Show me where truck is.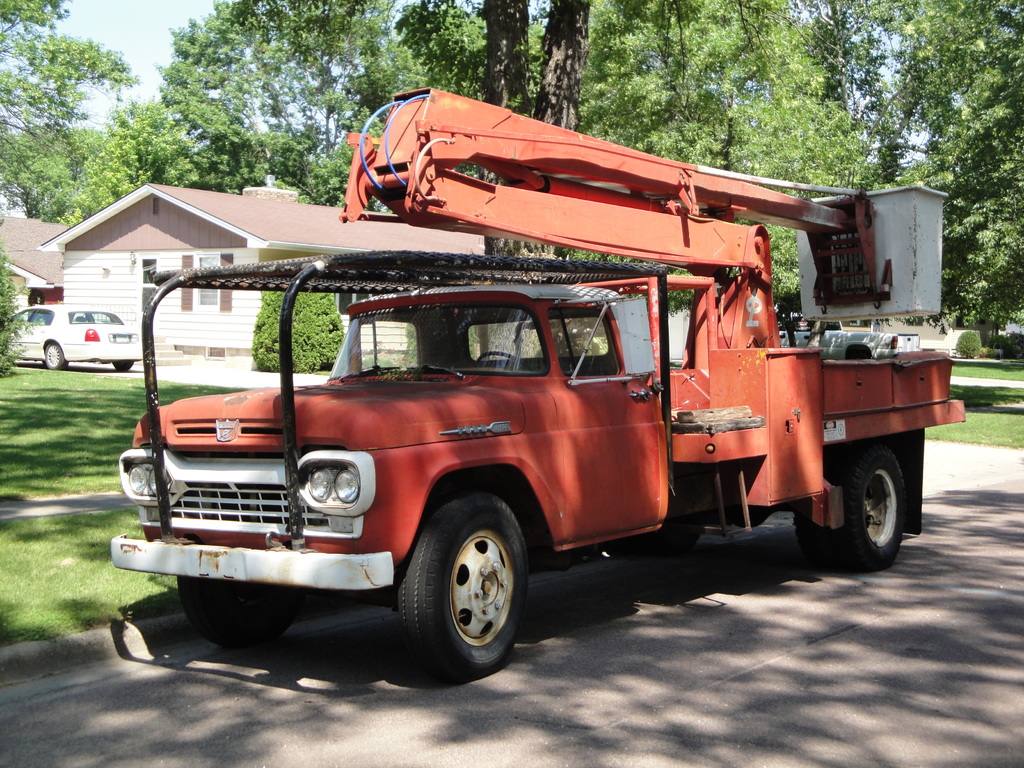
truck is at <region>134, 81, 954, 675</region>.
